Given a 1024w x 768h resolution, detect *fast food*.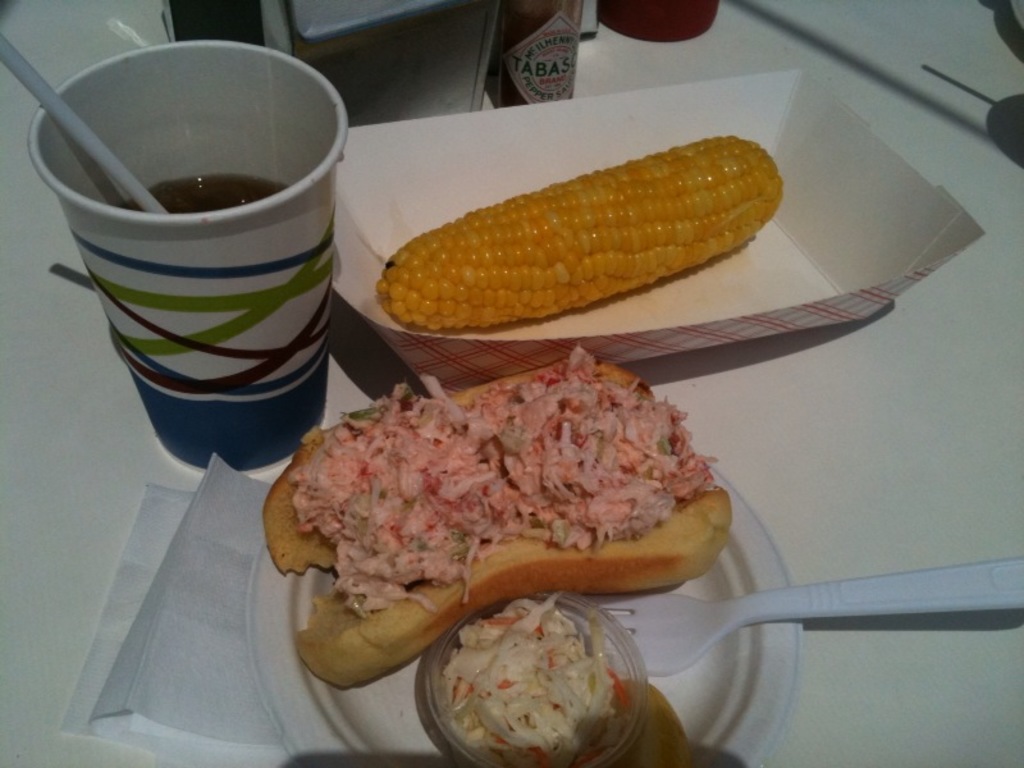
288,372,713,684.
